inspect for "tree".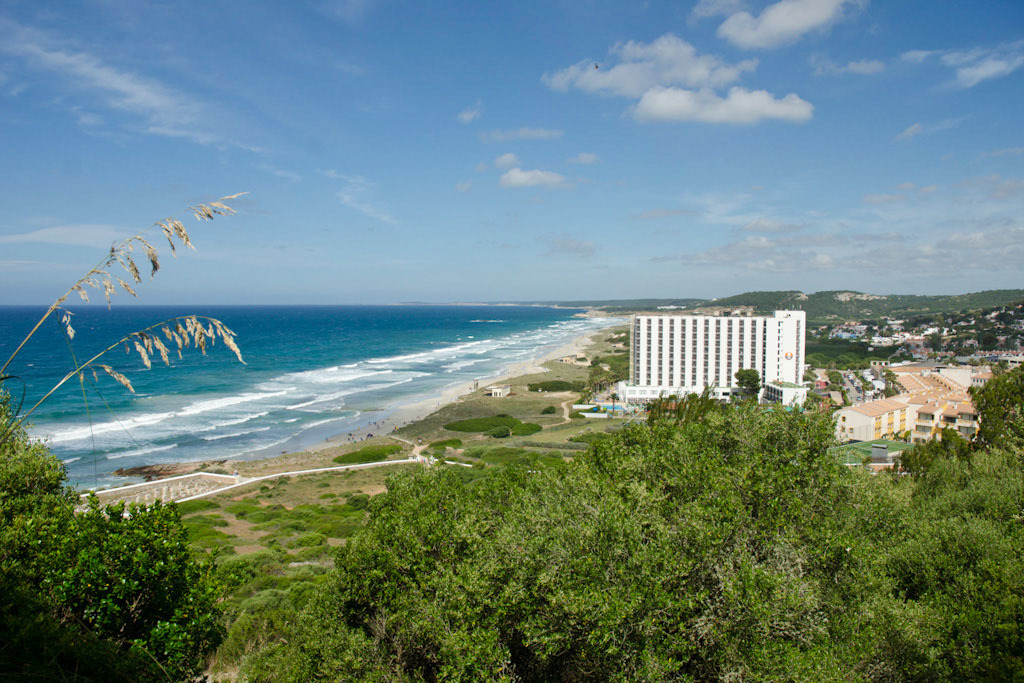
Inspection: {"left": 0, "top": 378, "right": 241, "bottom": 682}.
